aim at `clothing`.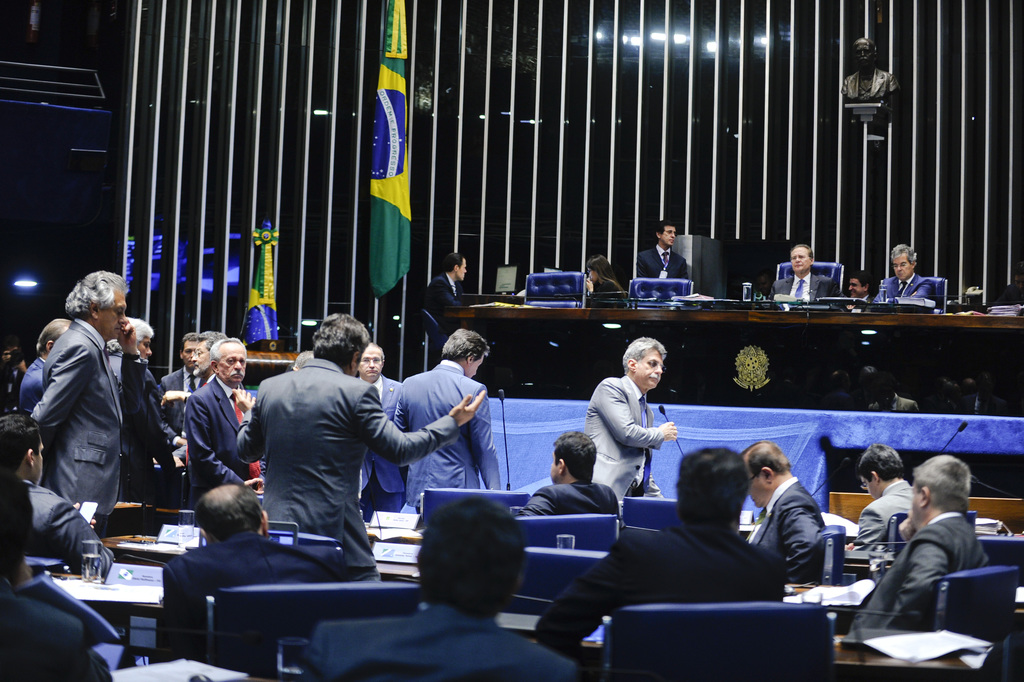
Aimed at locate(160, 535, 343, 654).
